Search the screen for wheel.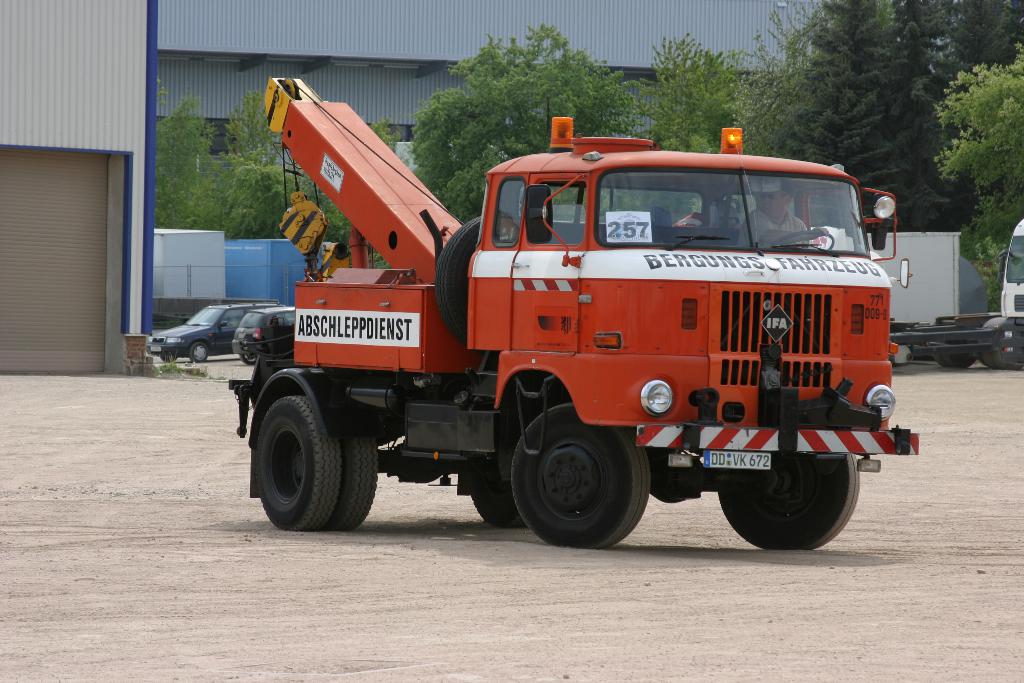
Found at box(511, 400, 646, 547).
